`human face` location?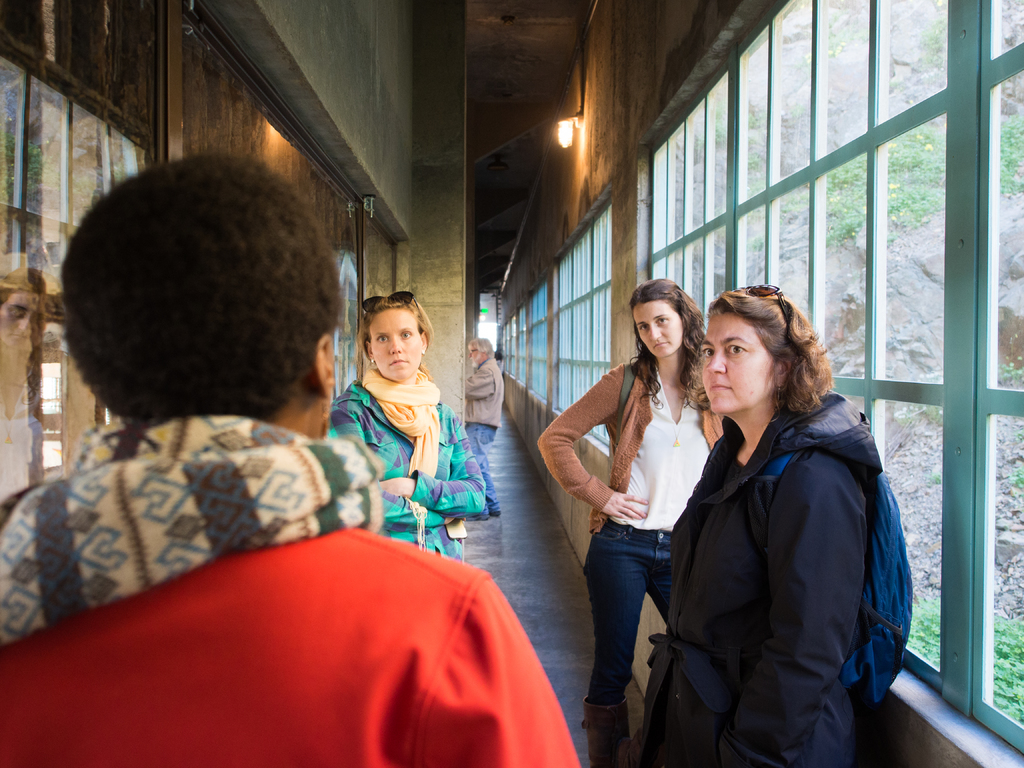
region(639, 299, 683, 353)
